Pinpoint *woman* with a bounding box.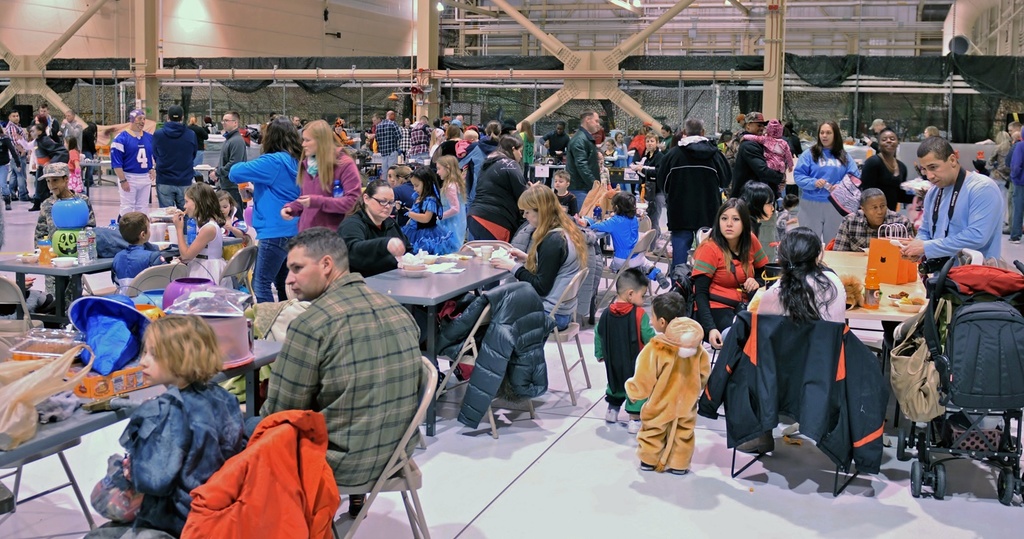
790,117,858,243.
